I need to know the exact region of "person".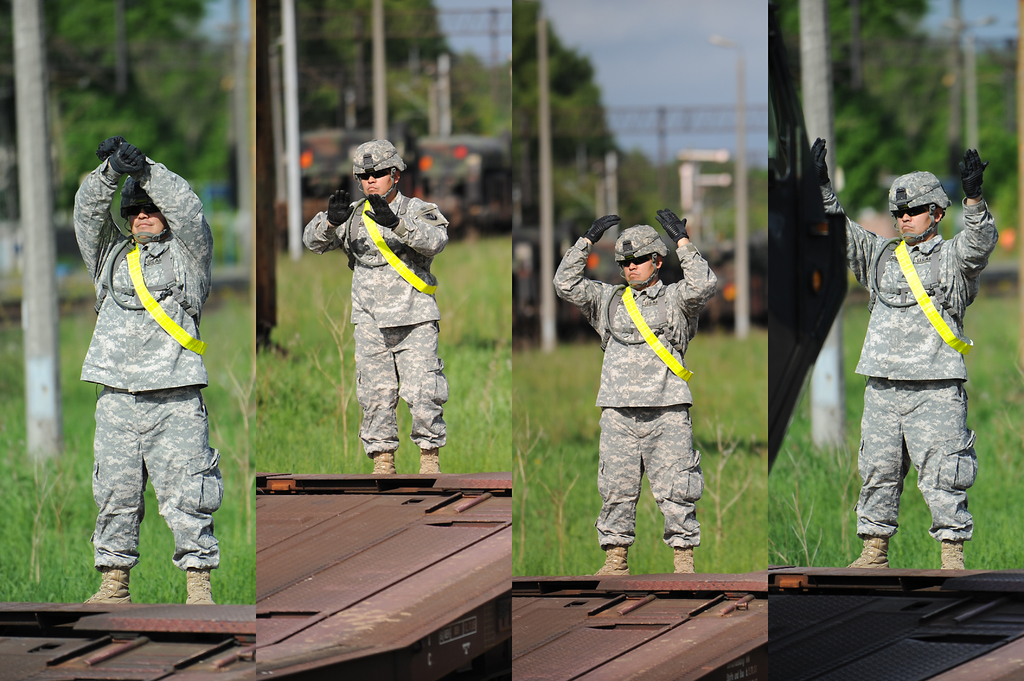
Region: [left=817, top=129, right=1005, bottom=568].
